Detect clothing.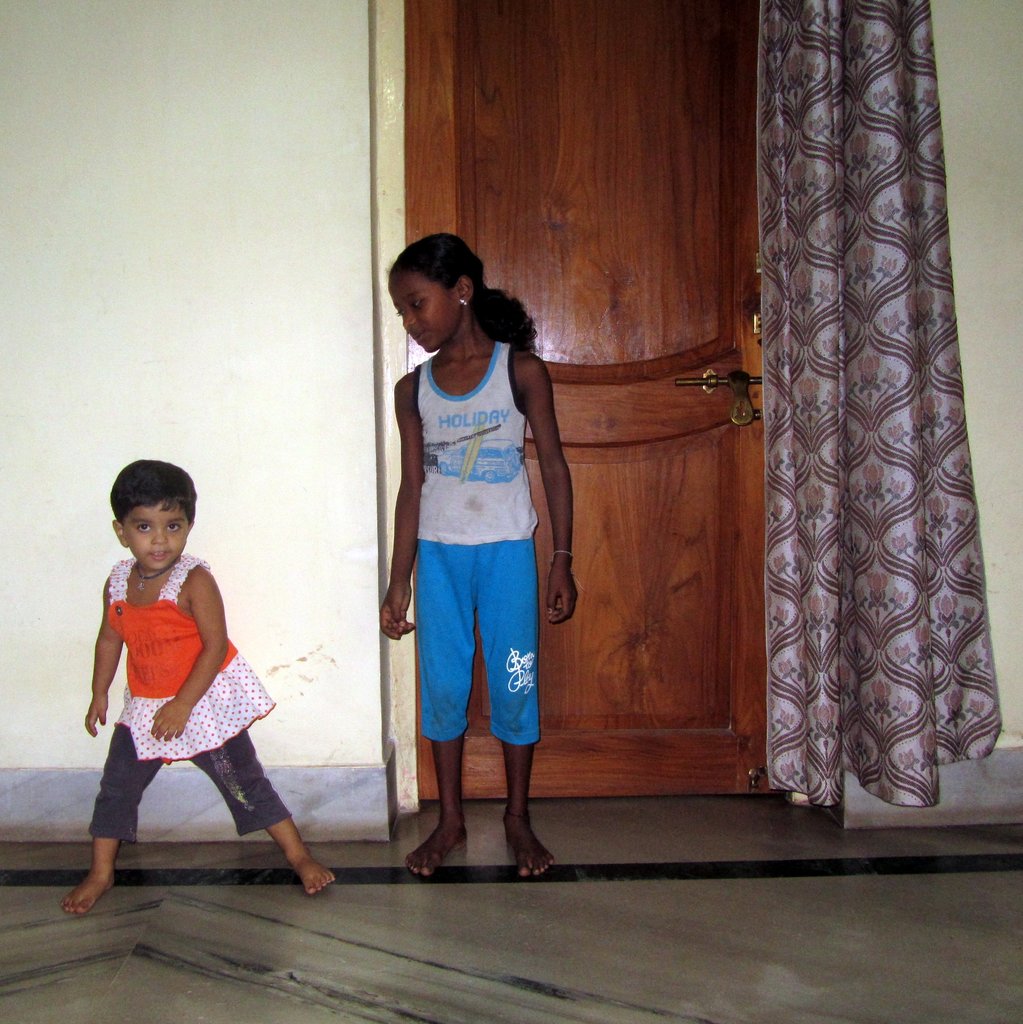
Detected at left=72, top=555, right=264, bottom=863.
